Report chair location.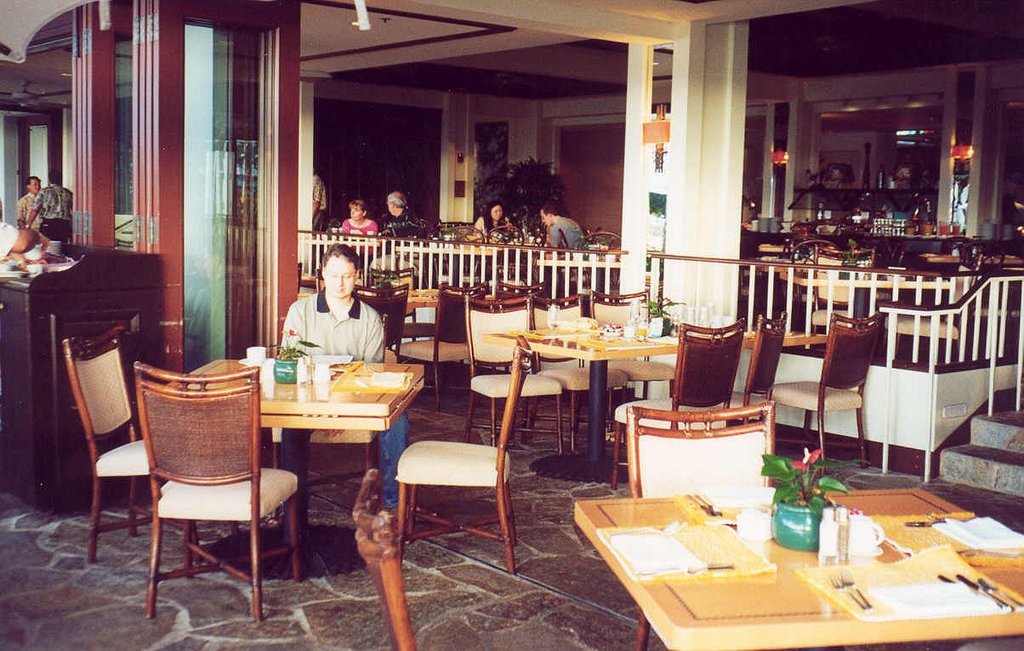
Report: <box>771,309,886,473</box>.
